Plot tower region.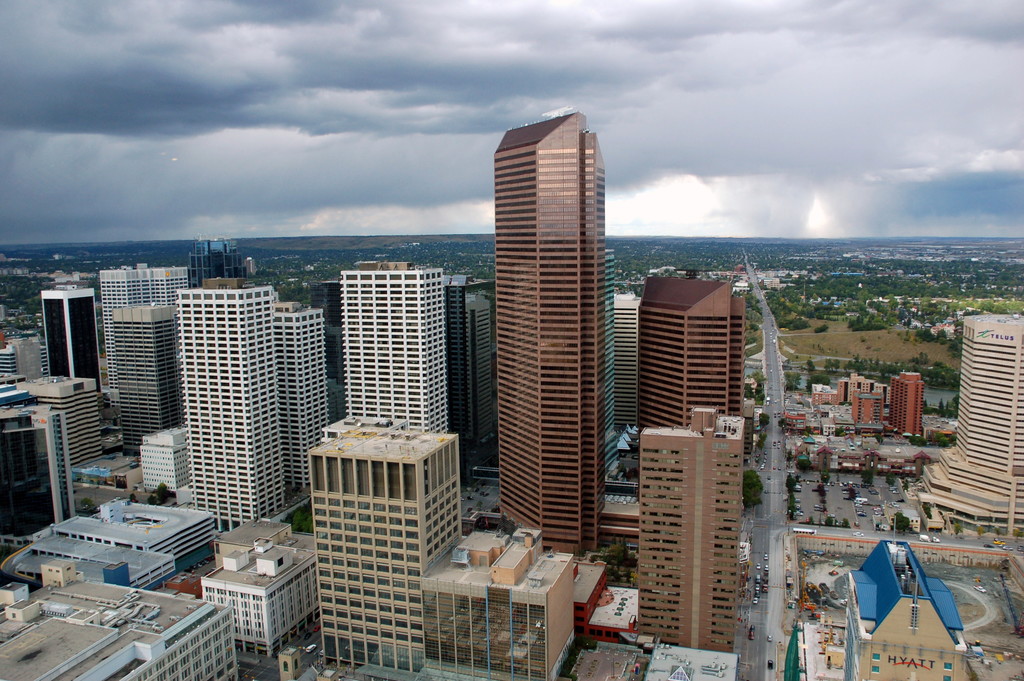
Plotted at rect(199, 237, 345, 531).
